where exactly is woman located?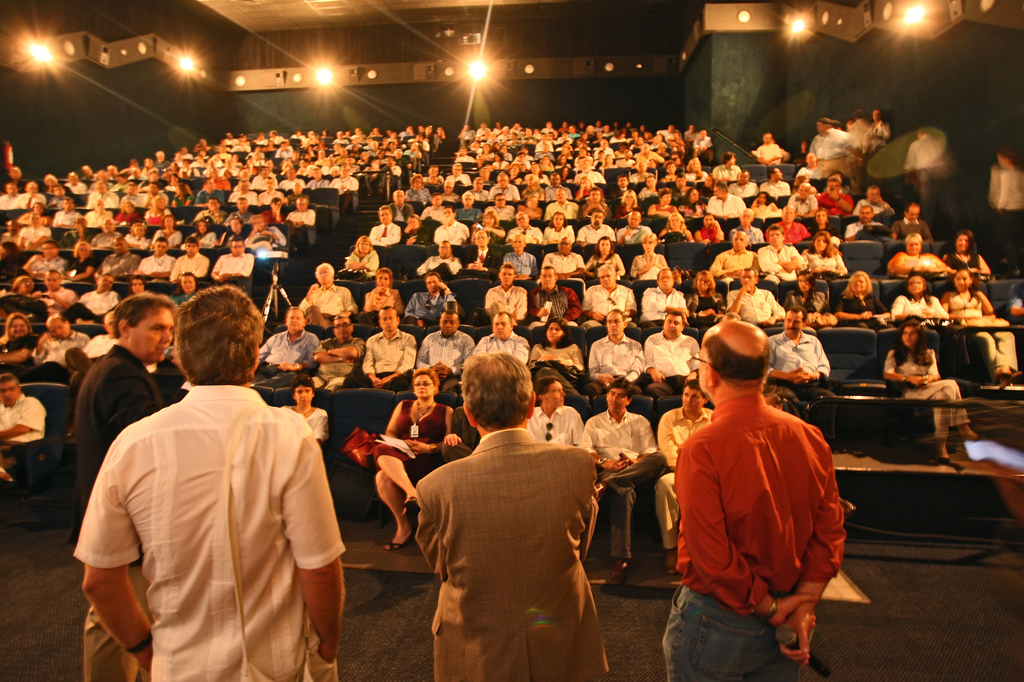
Its bounding box is l=136, t=191, r=176, b=224.
